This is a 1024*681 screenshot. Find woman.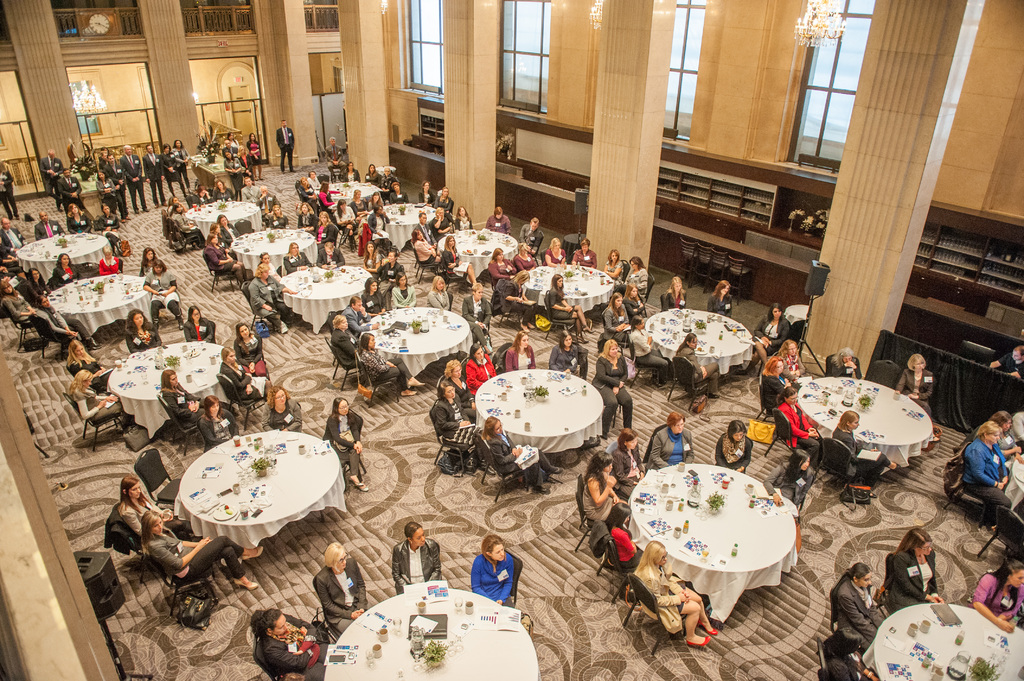
Bounding box: box(833, 407, 900, 487).
